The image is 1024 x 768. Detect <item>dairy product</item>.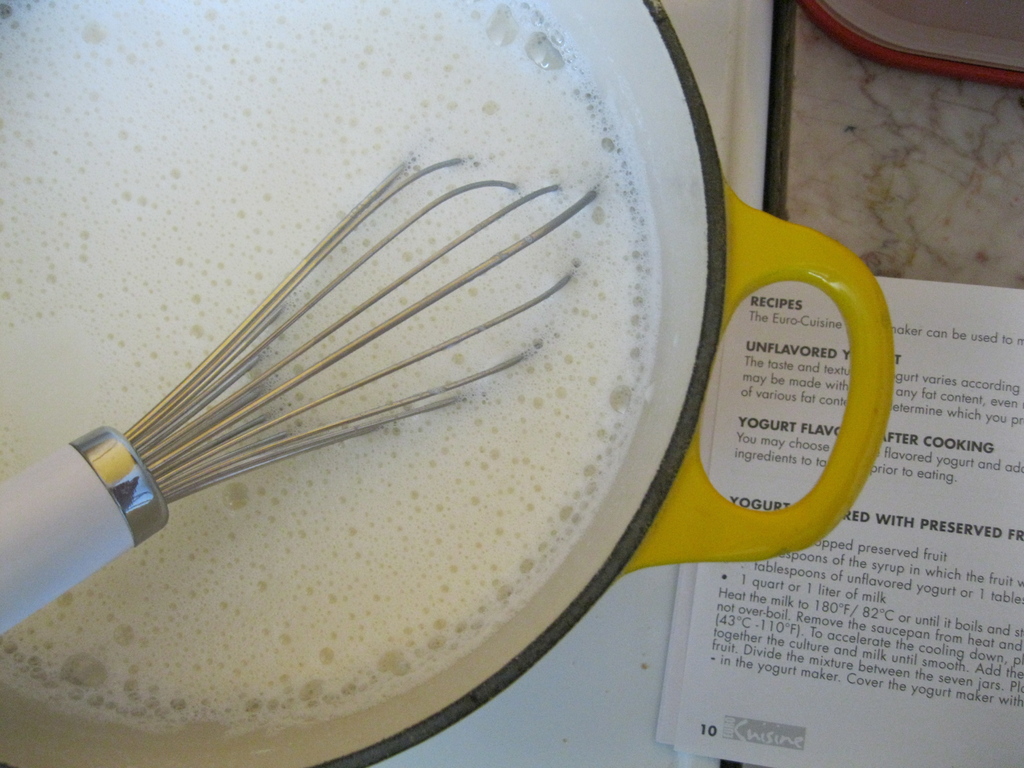
Detection: select_region(0, 4, 662, 728).
